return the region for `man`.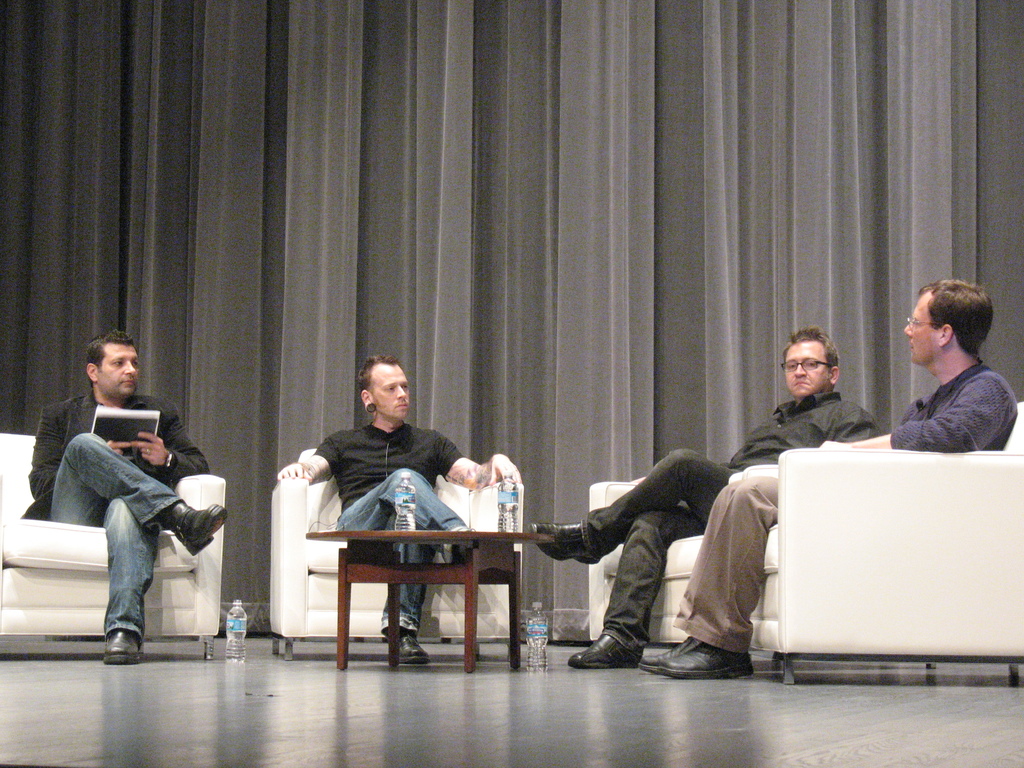
[536, 328, 879, 666].
